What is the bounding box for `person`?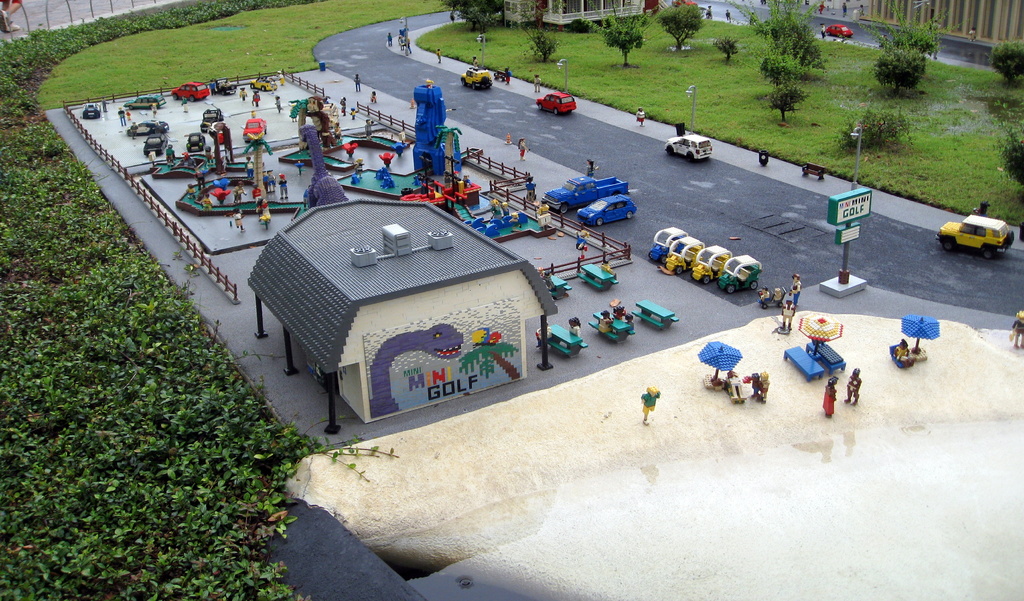
(230,204,245,232).
